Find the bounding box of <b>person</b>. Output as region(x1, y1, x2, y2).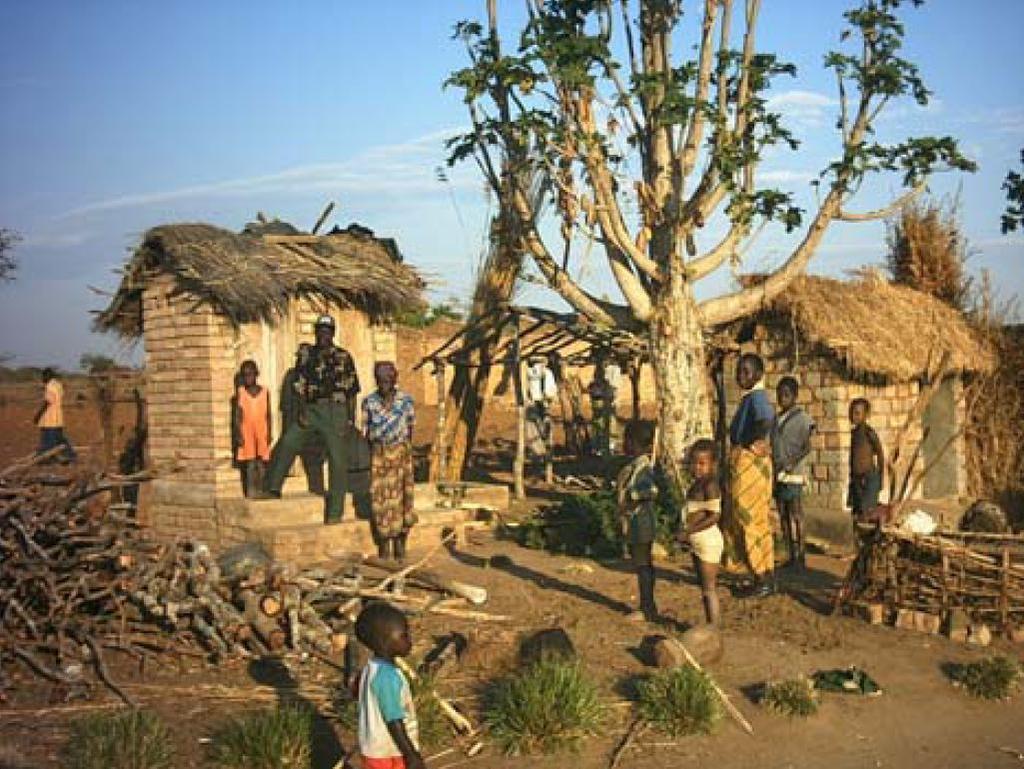
region(357, 595, 425, 768).
